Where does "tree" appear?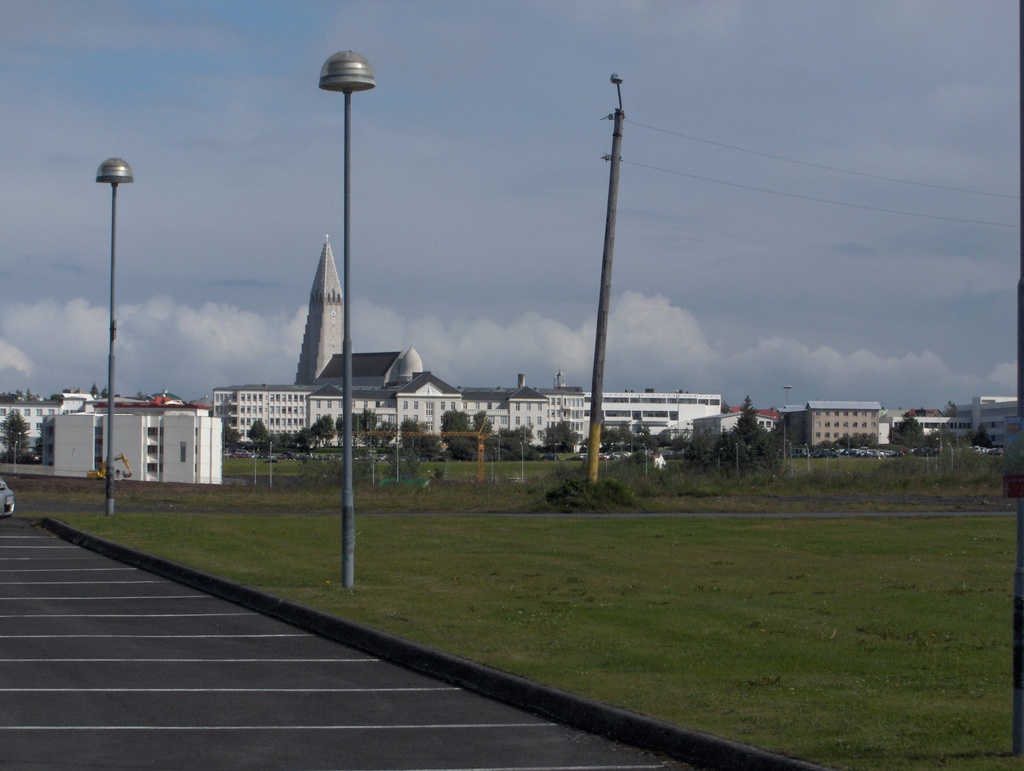
Appears at box(440, 409, 470, 446).
